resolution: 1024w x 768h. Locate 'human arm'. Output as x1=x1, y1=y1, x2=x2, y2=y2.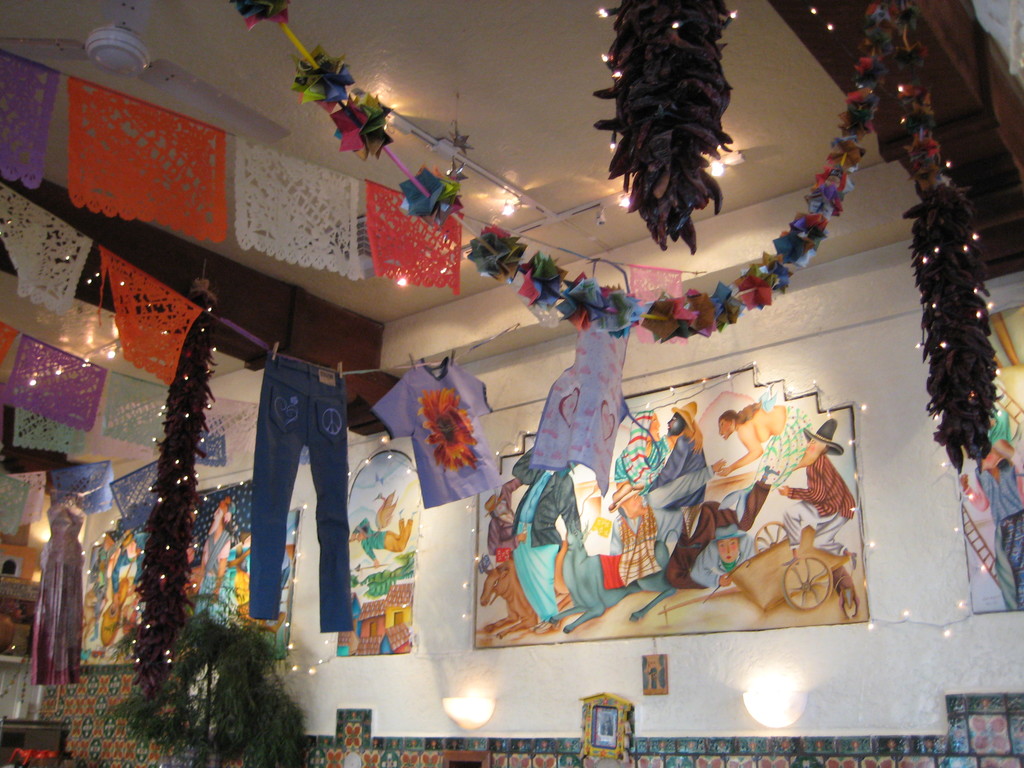
x1=501, y1=476, x2=523, y2=504.
